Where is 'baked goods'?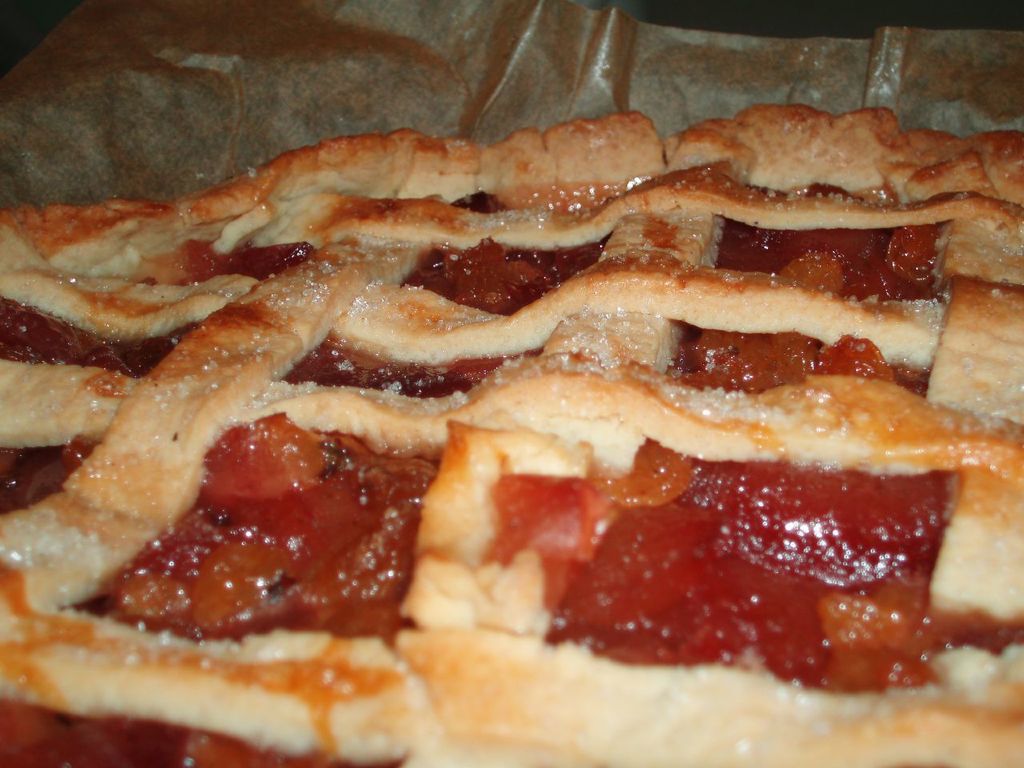
BBox(42, 67, 1023, 767).
